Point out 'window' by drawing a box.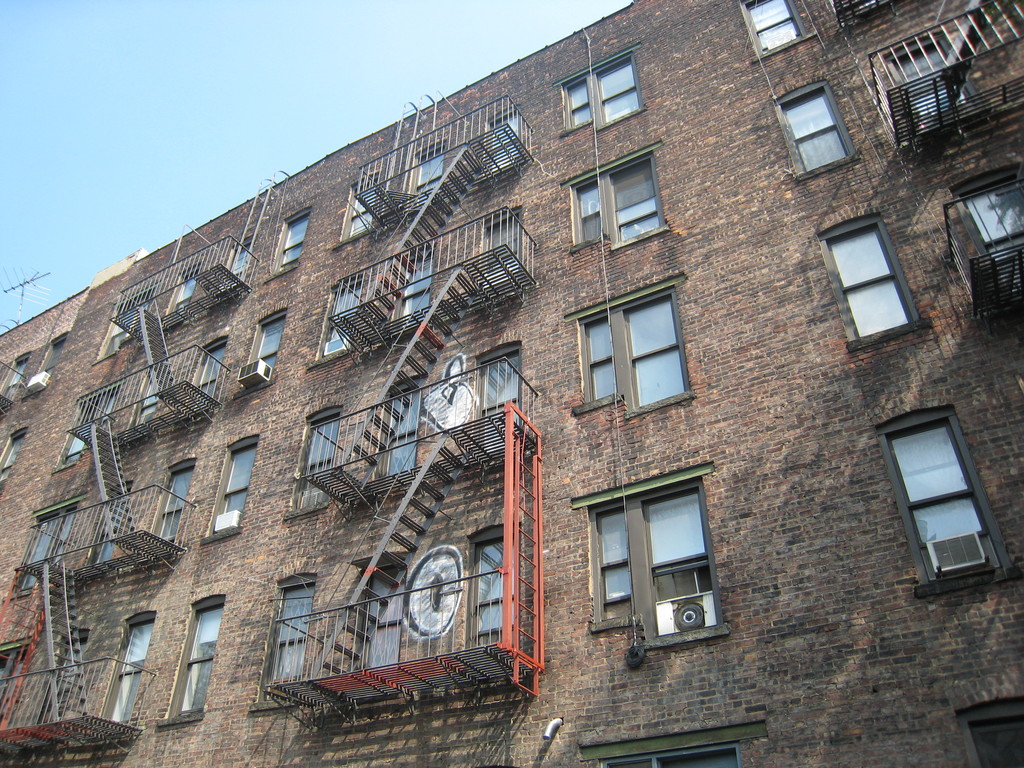
(0,639,31,728).
